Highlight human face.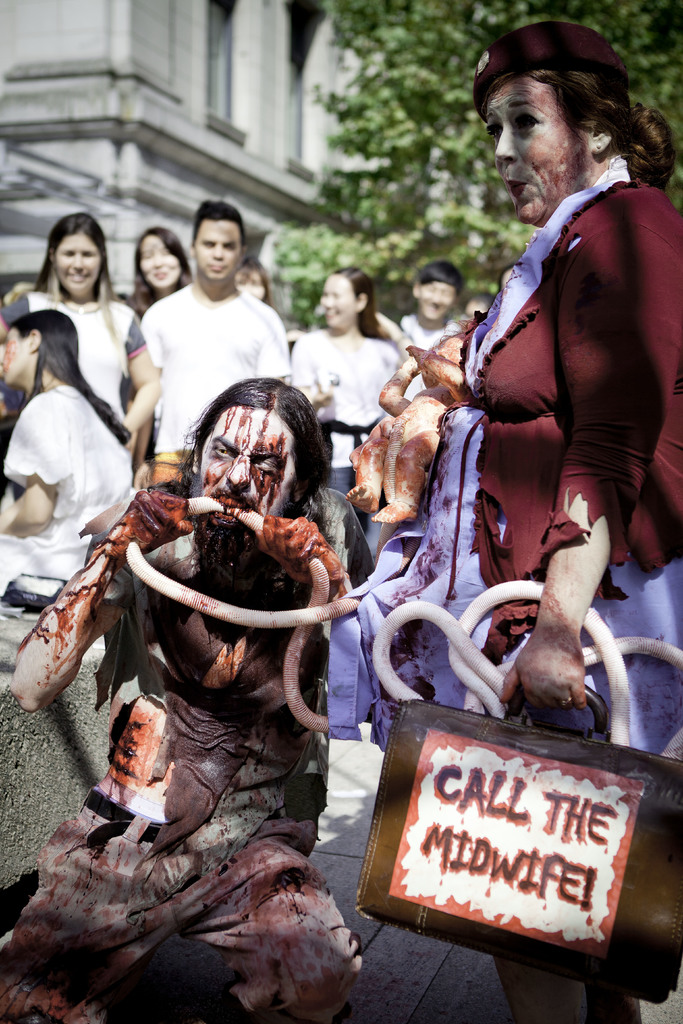
Highlighted region: l=58, t=234, r=100, b=292.
